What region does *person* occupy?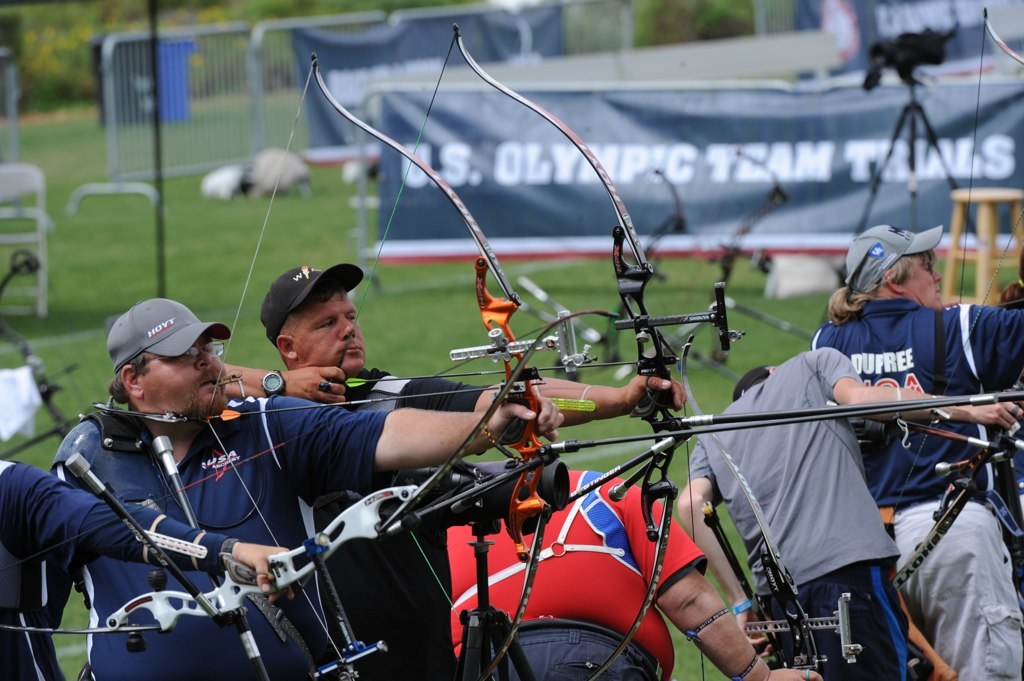
rect(810, 221, 1023, 680).
